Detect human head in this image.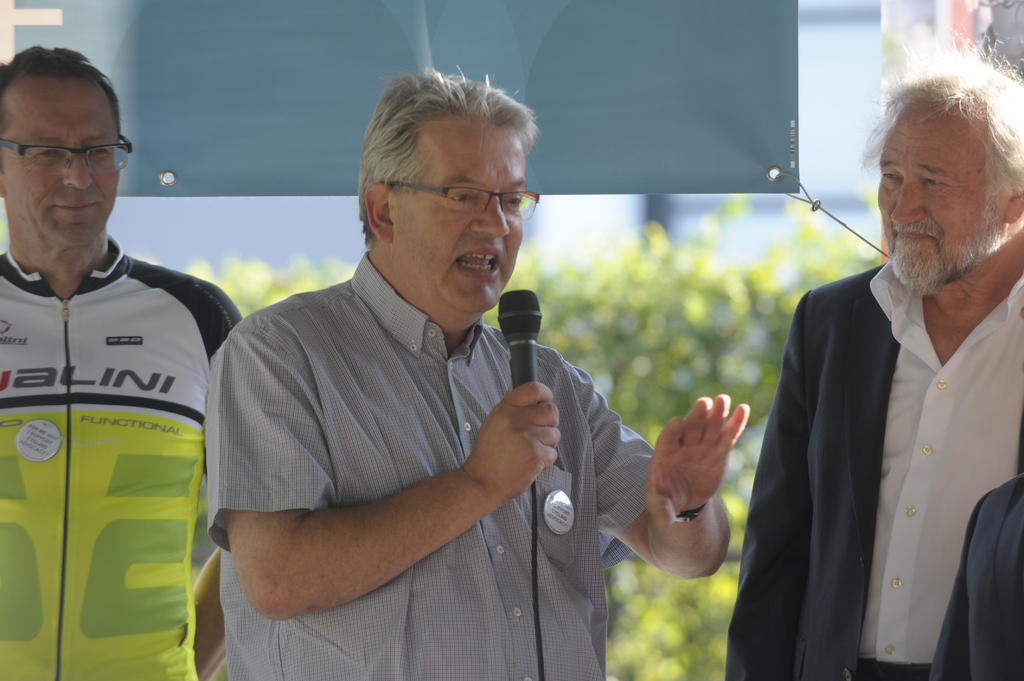
Detection: x1=856 y1=25 x2=1023 y2=297.
